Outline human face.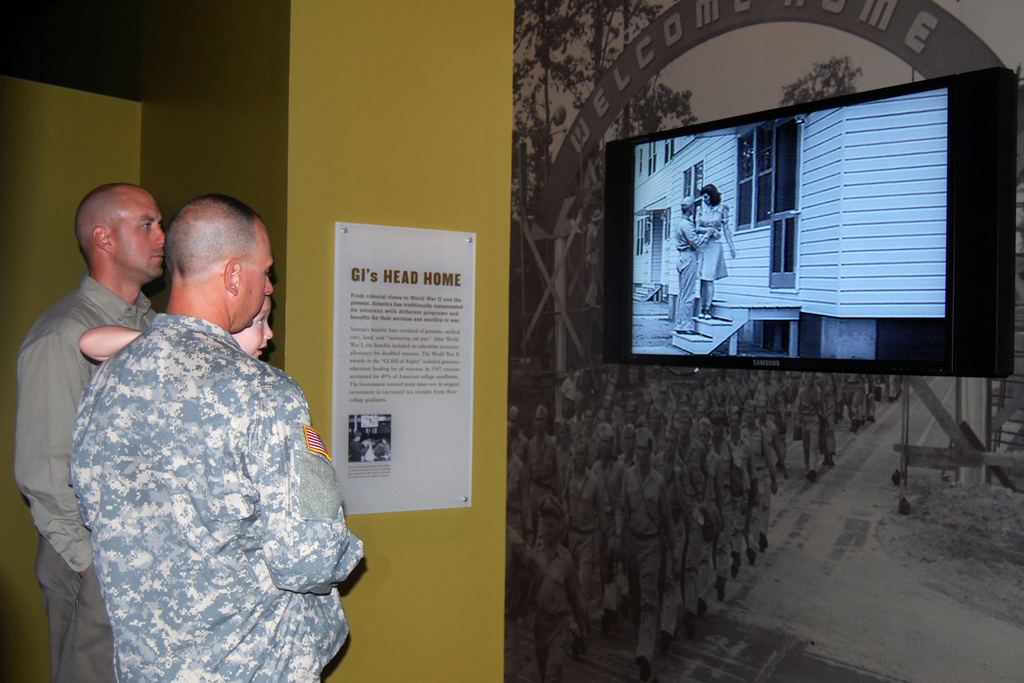
Outline: <box>243,220,275,331</box>.
